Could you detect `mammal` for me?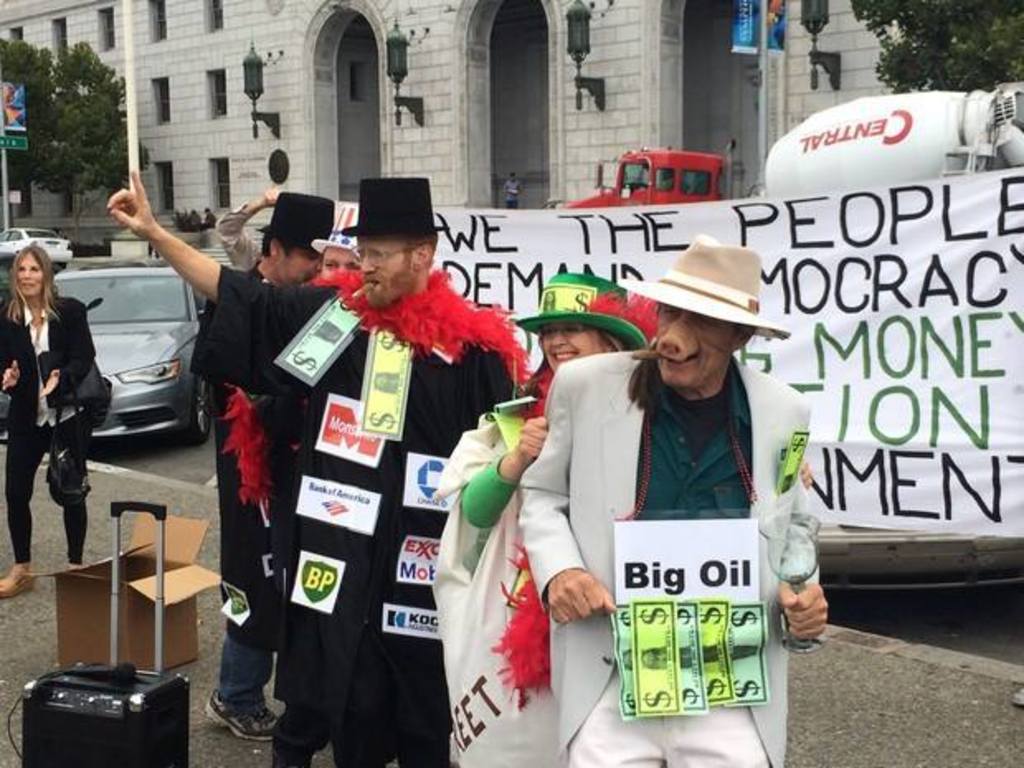
Detection result: [216,183,281,266].
